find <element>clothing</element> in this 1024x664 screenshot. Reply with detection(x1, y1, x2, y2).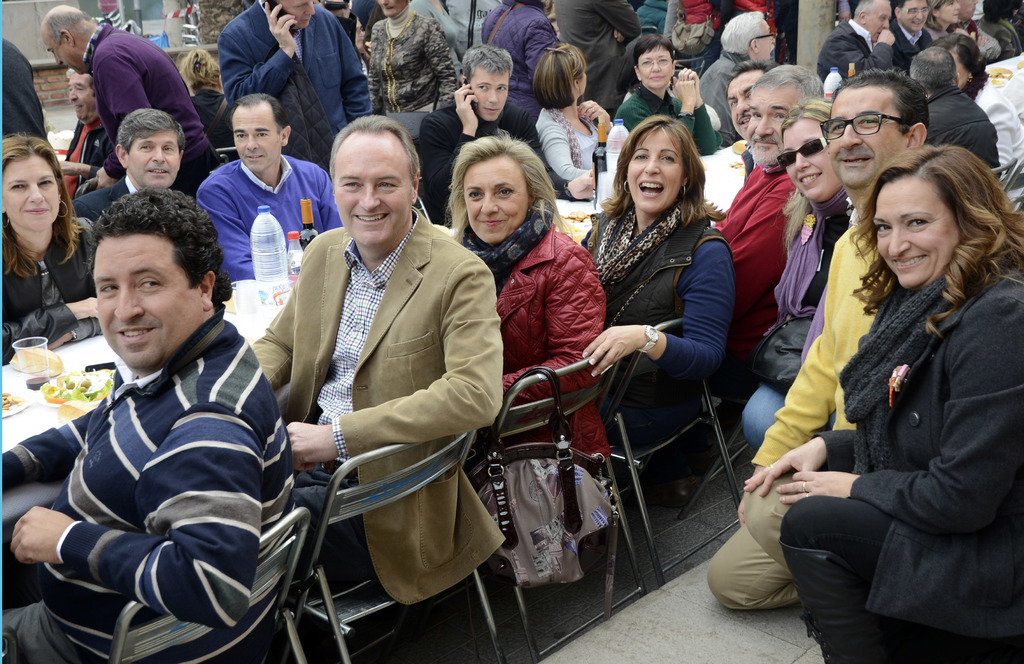
detection(587, 206, 737, 390).
